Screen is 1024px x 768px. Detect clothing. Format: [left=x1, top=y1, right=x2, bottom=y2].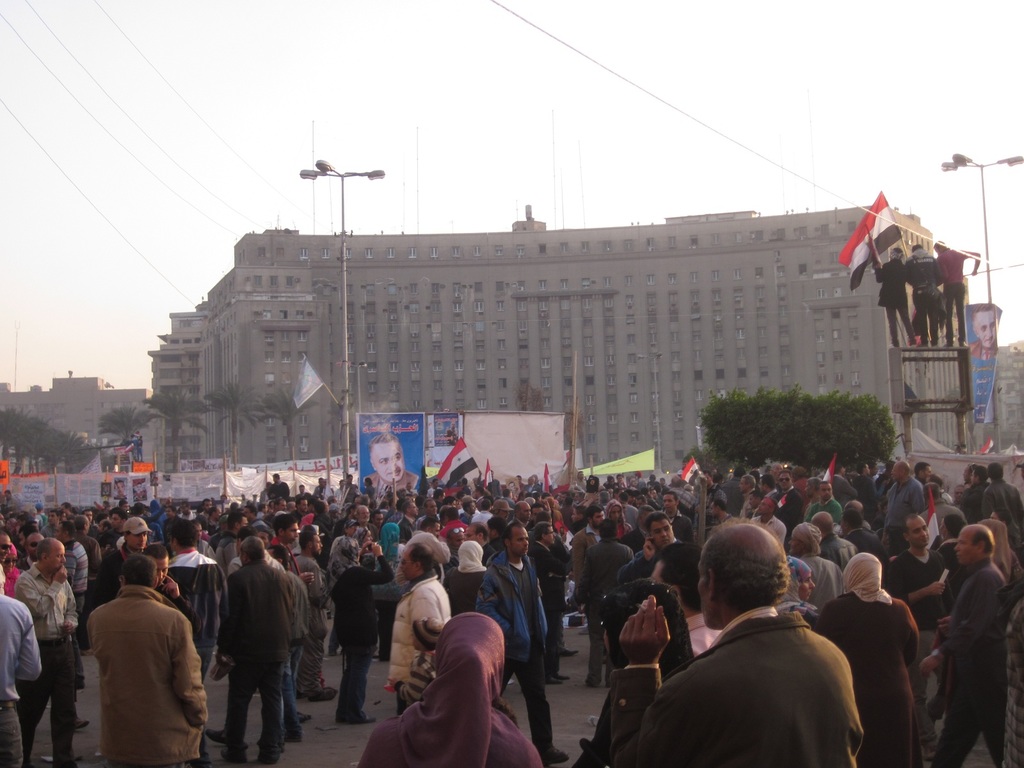
[left=133, top=435, right=145, bottom=463].
